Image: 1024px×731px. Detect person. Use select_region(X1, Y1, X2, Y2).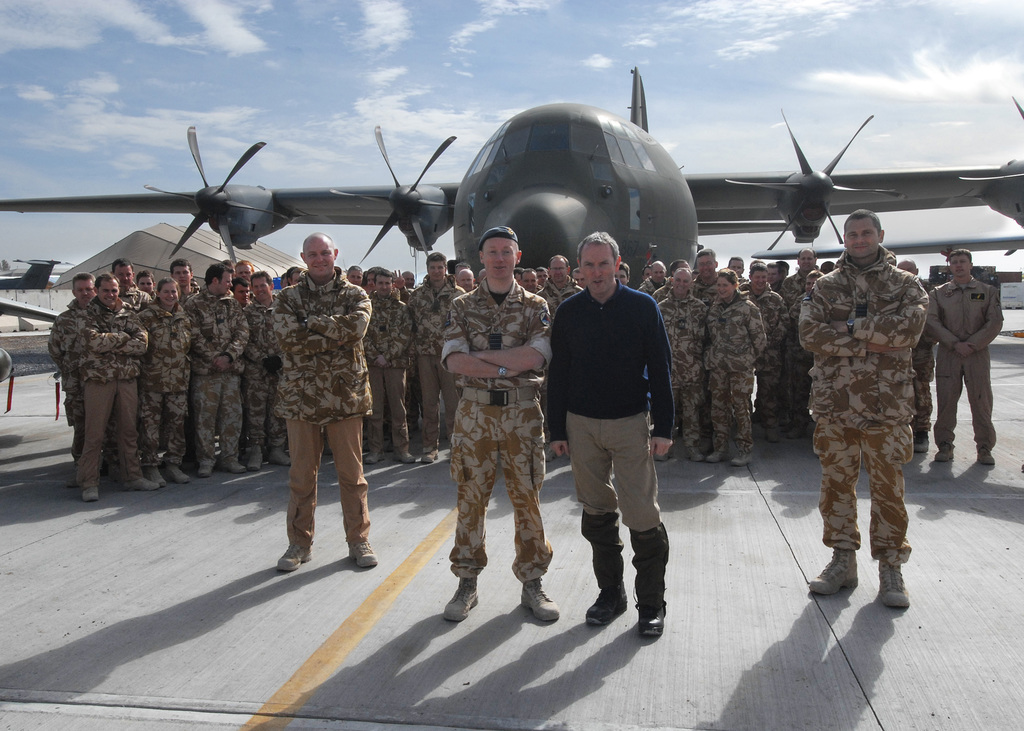
select_region(435, 227, 560, 626).
